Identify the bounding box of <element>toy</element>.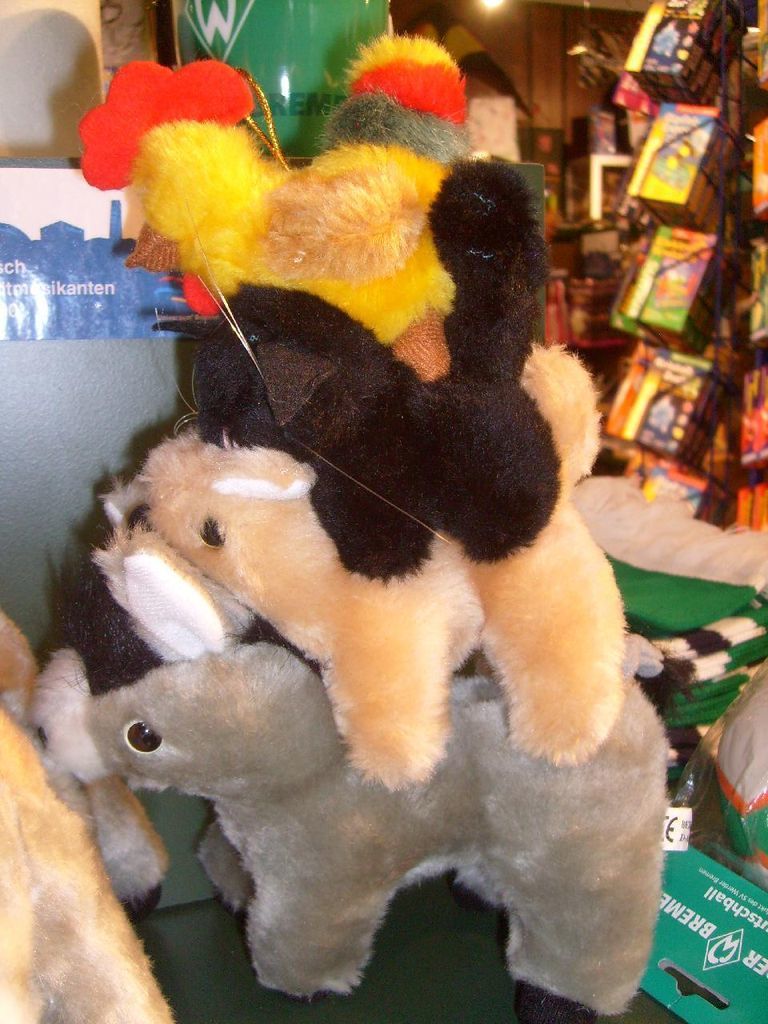
{"left": 0, "top": 604, "right": 168, "bottom": 1023}.
